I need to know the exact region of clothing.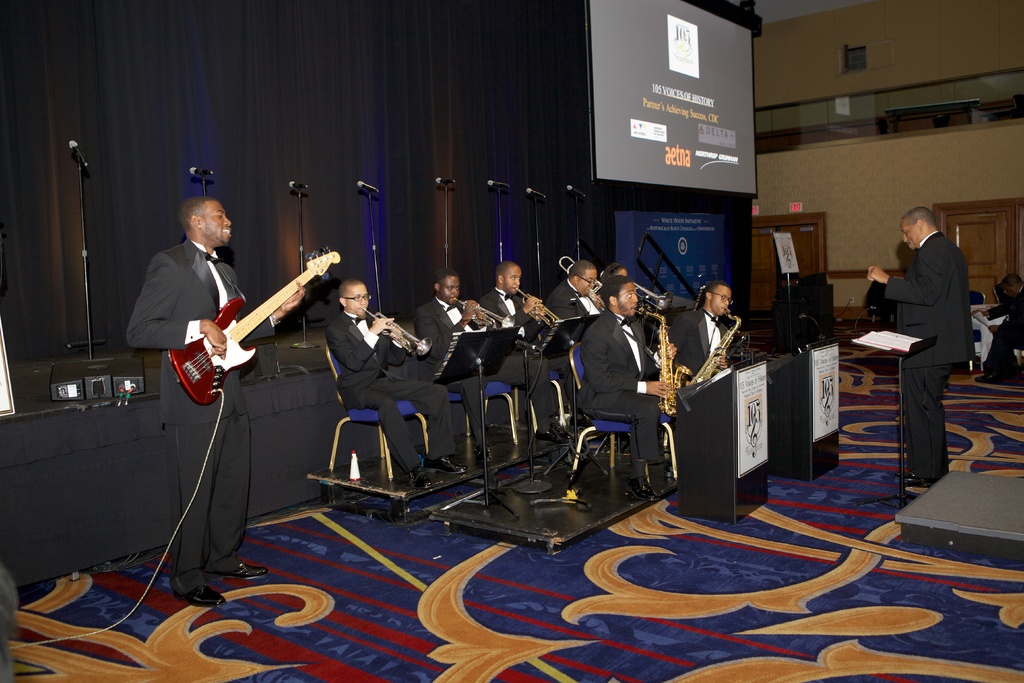
Region: pyautogui.locateOnScreen(880, 230, 979, 493).
